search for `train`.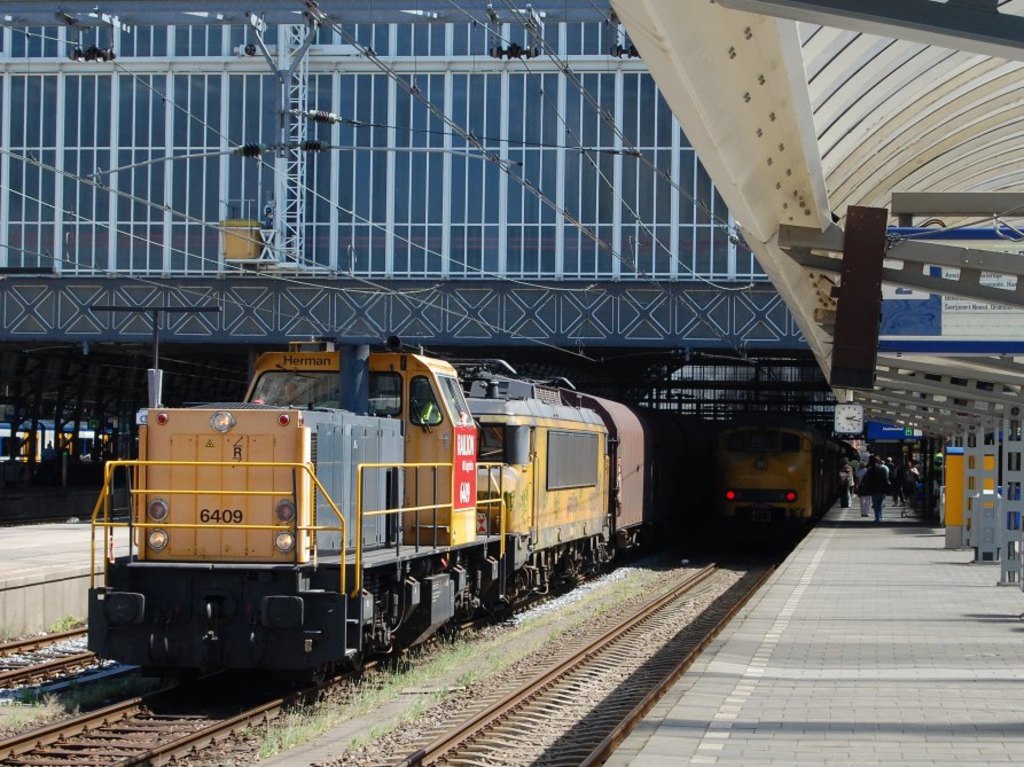
Found at region(80, 344, 727, 696).
